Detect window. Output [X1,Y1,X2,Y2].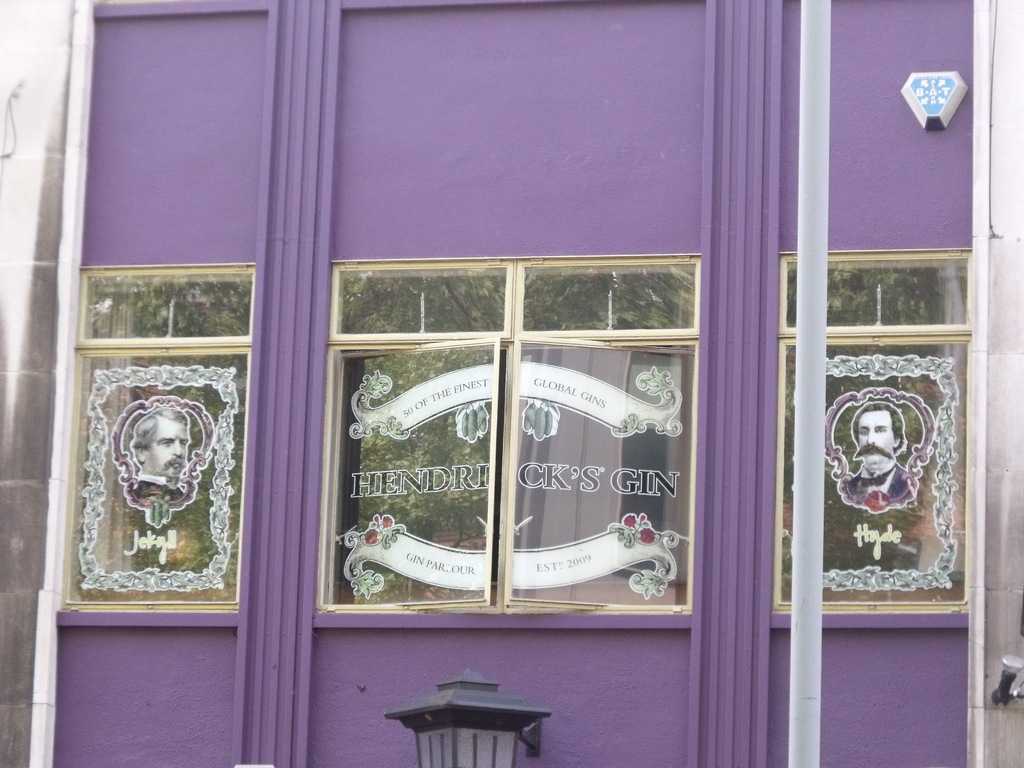
[776,246,976,616].
